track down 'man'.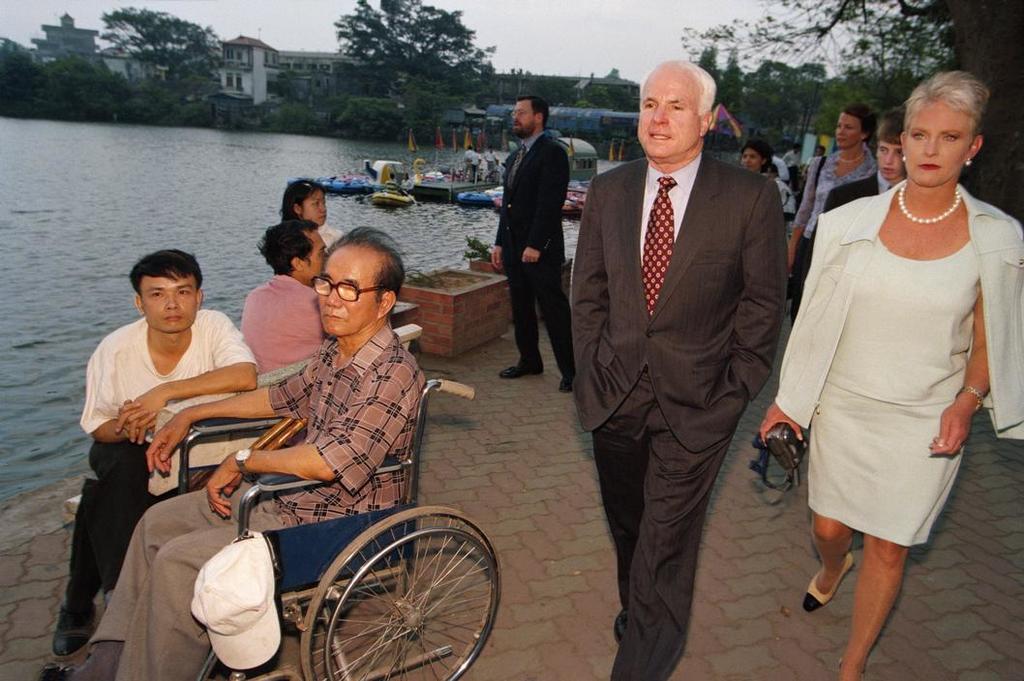
Tracked to select_region(46, 251, 274, 661).
